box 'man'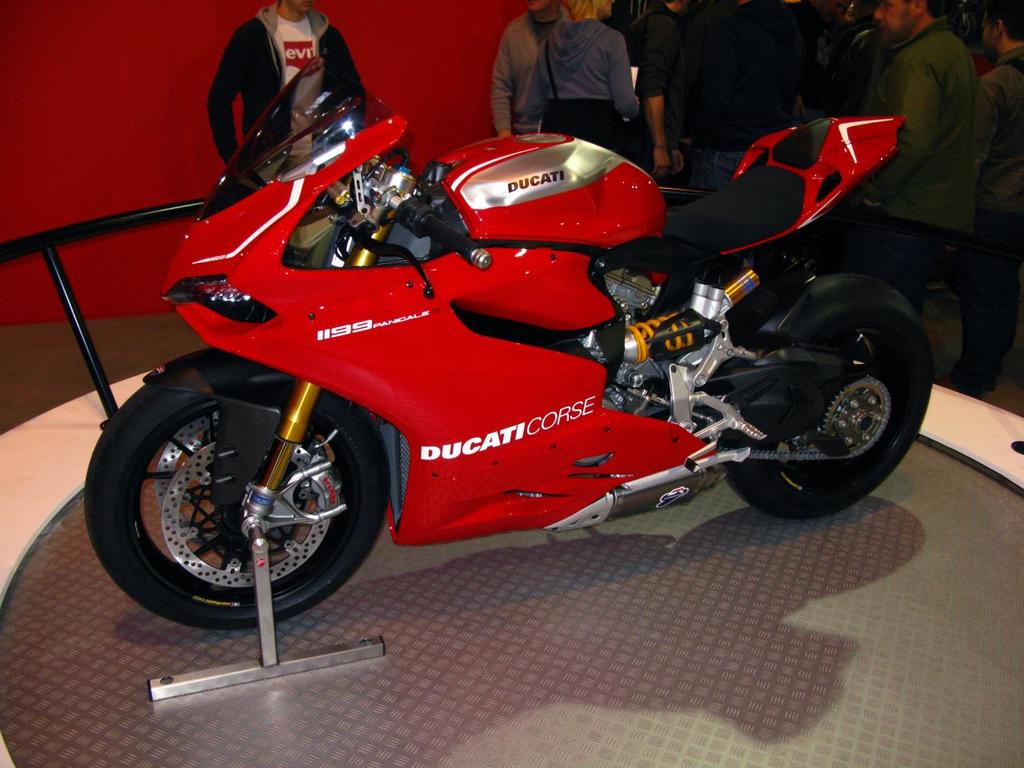
632,0,690,184
